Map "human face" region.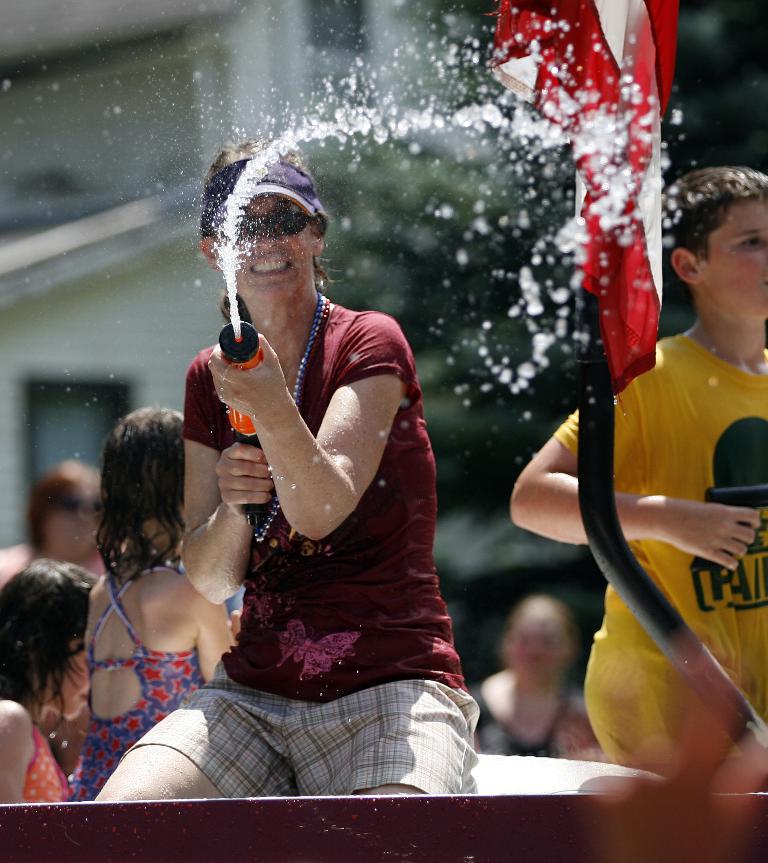
Mapped to [701,195,767,317].
